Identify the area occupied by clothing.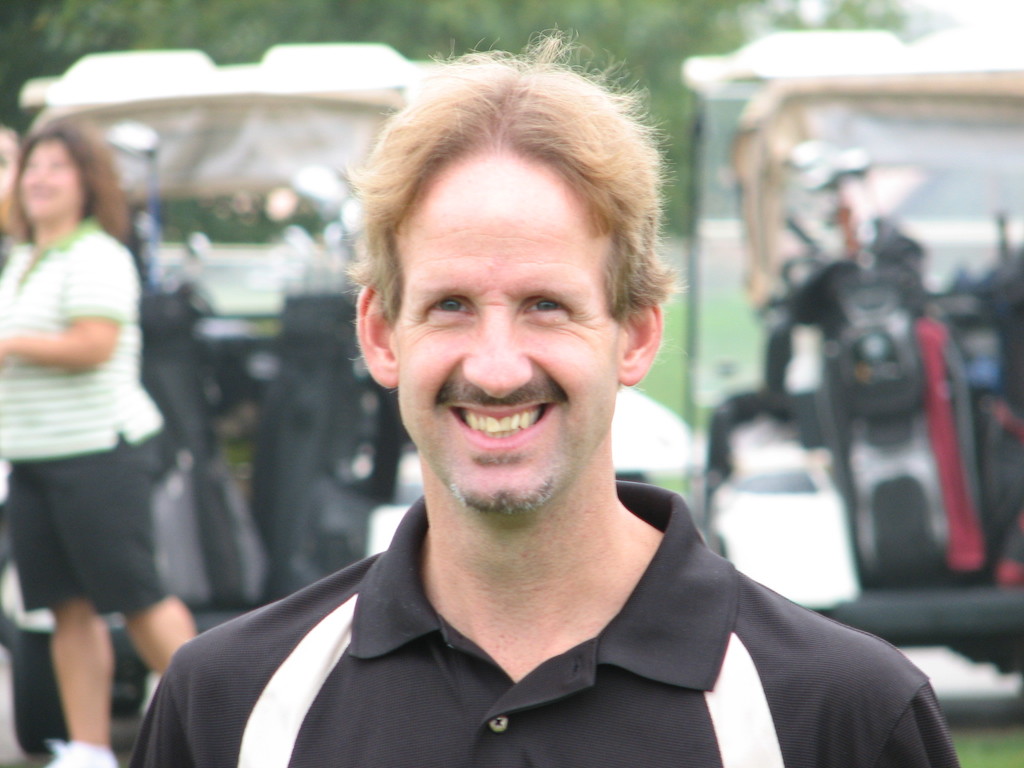
Area: <bbox>0, 220, 170, 611</bbox>.
